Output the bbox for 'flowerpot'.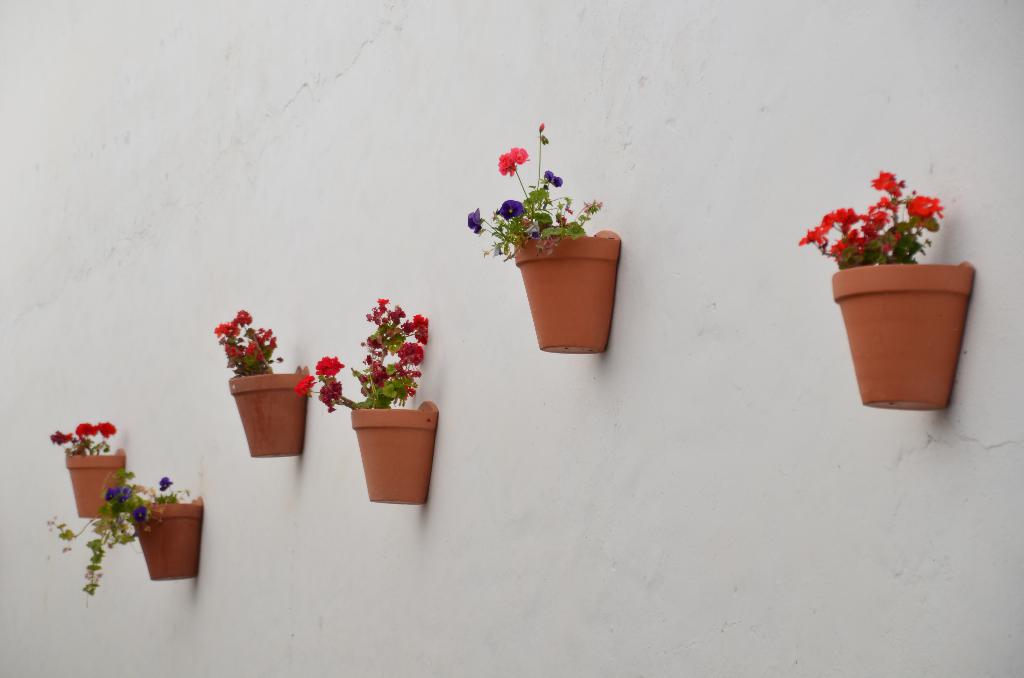
349,407,435,506.
